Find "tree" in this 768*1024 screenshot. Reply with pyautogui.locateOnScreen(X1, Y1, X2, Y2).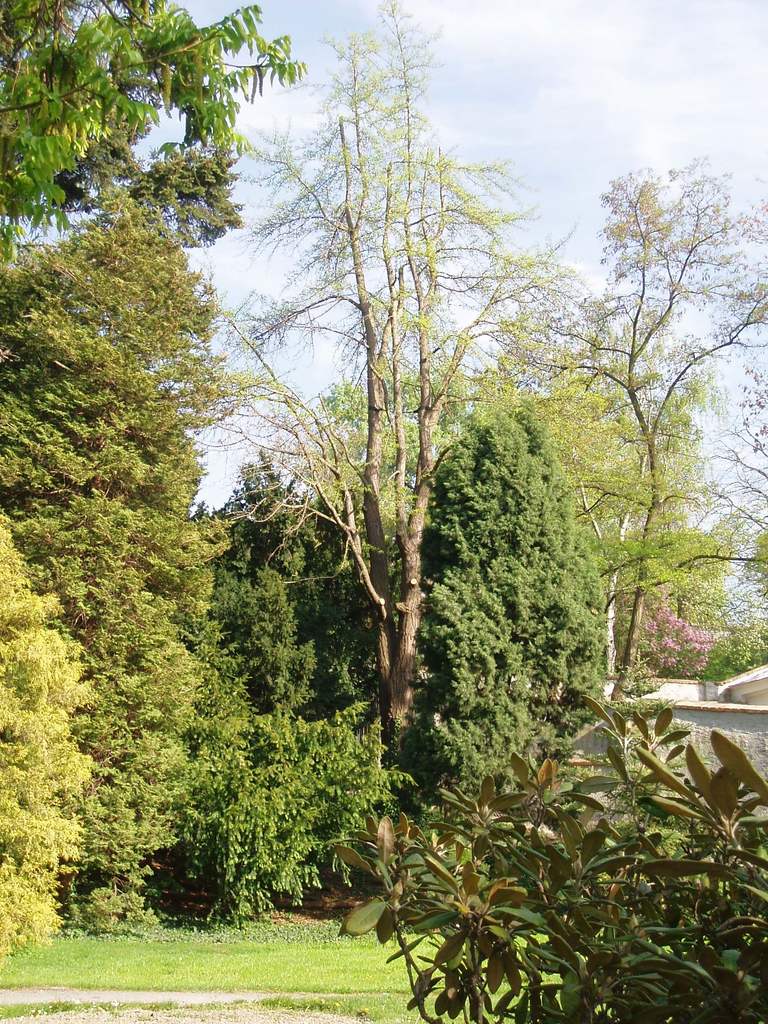
pyautogui.locateOnScreen(133, 0, 704, 978).
